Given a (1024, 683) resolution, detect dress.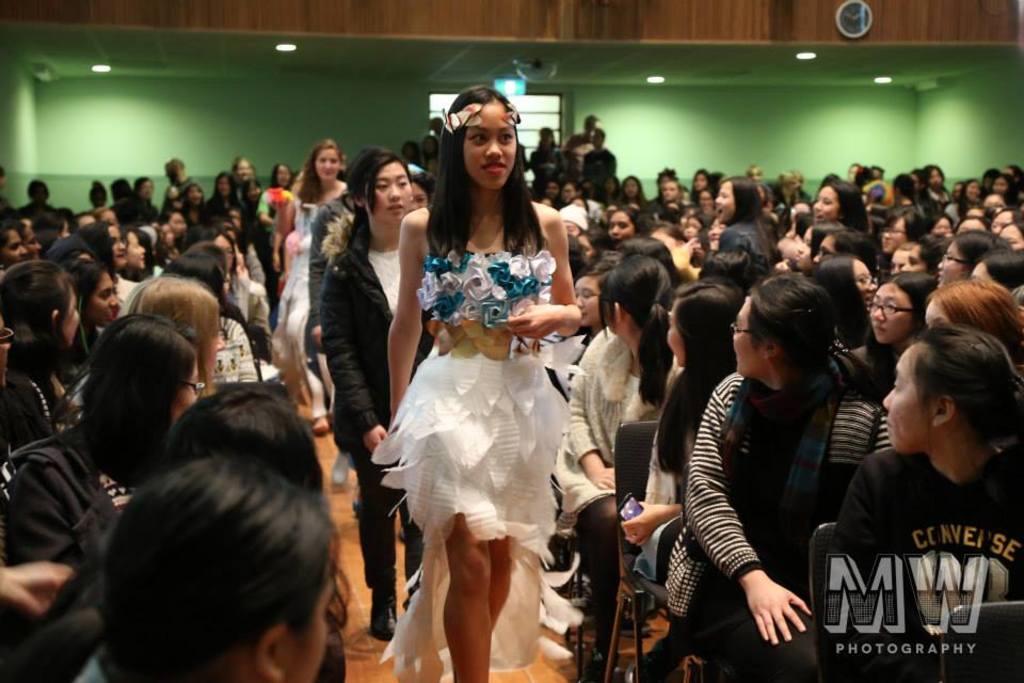
crop(380, 254, 585, 682).
